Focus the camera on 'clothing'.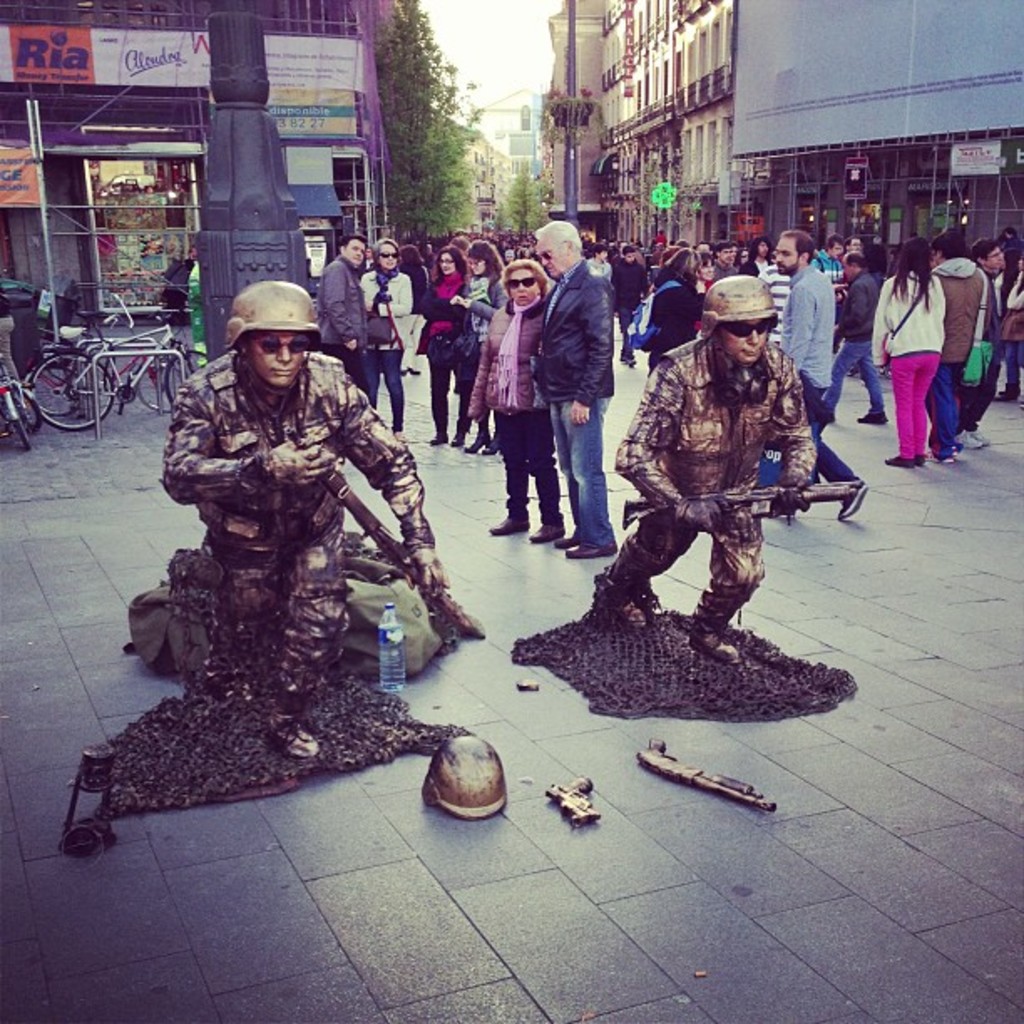
Focus region: {"left": 611, "top": 258, "right": 637, "bottom": 358}.
